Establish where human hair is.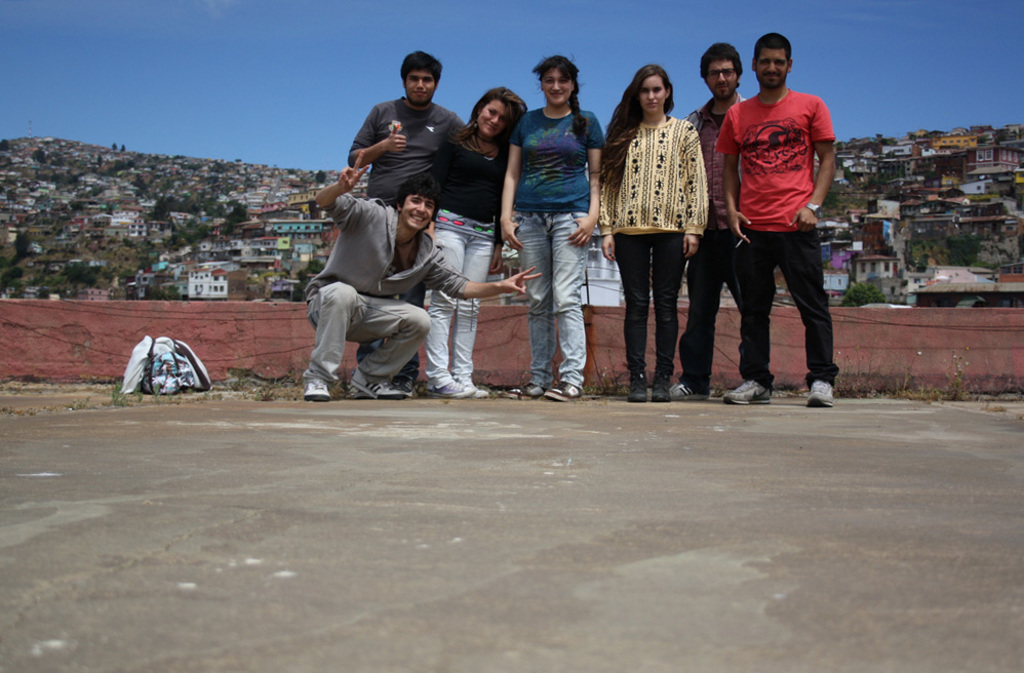
Established at x1=752, y1=32, x2=792, y2=54.
